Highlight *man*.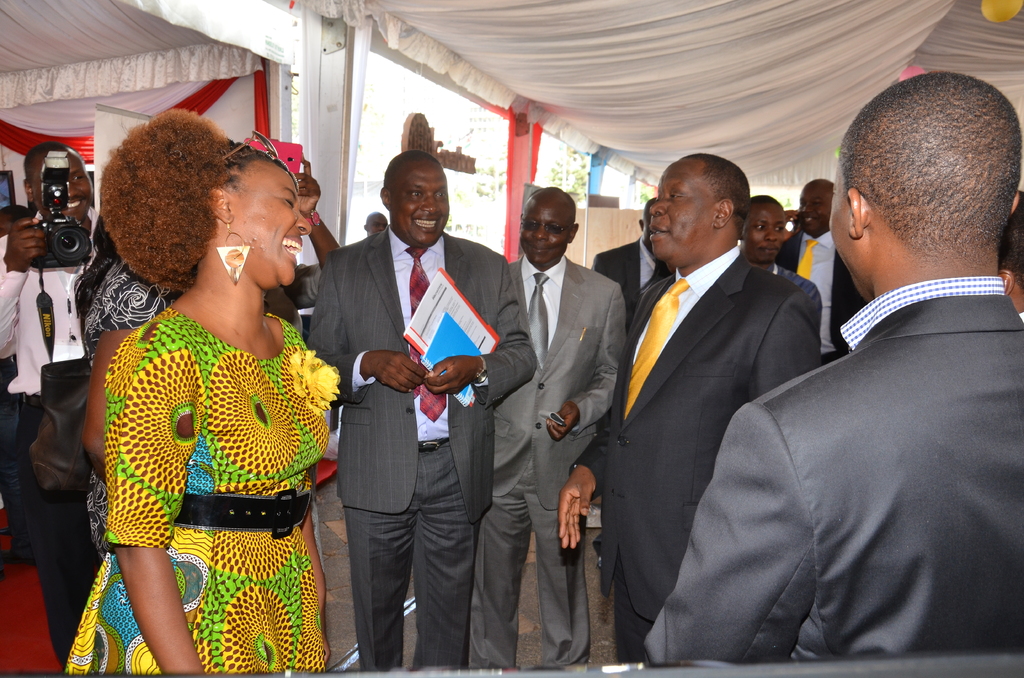
Highlighted region: <bbox>362, 218, 387, 234</bbox>.
